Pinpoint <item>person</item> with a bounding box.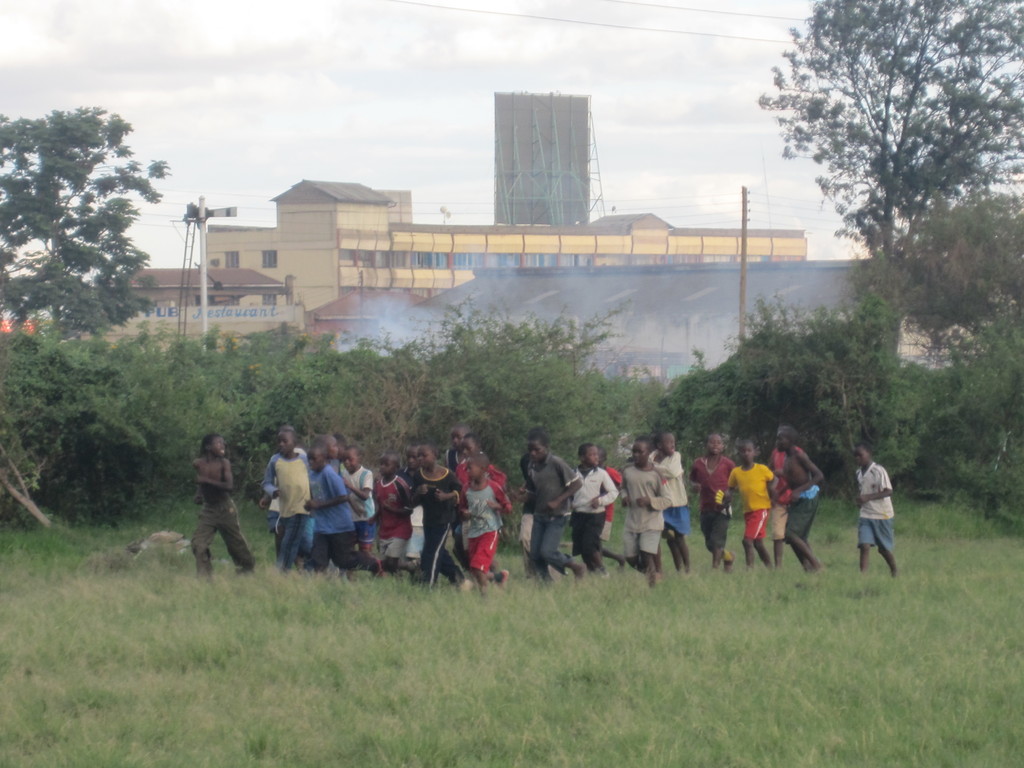
box(413, 447, 470, 591).
